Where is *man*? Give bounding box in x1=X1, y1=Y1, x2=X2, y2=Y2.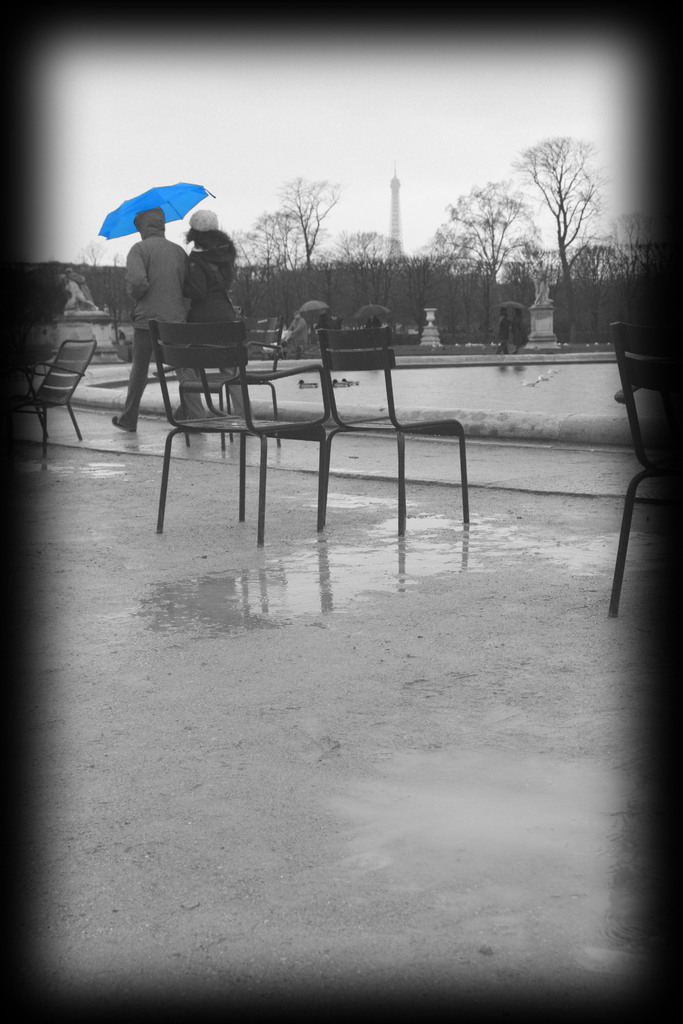
x1=103, y1=188, x2=202, y2=422.
